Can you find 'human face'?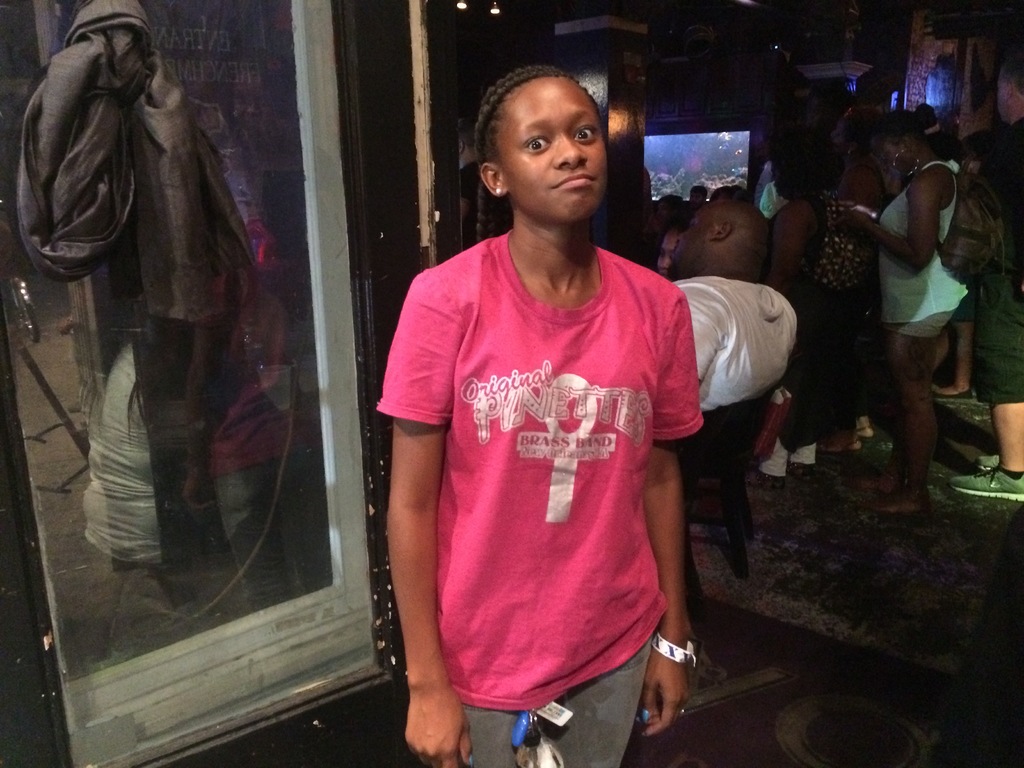
Yes, bounding box: (678, 202, 718, 270).
